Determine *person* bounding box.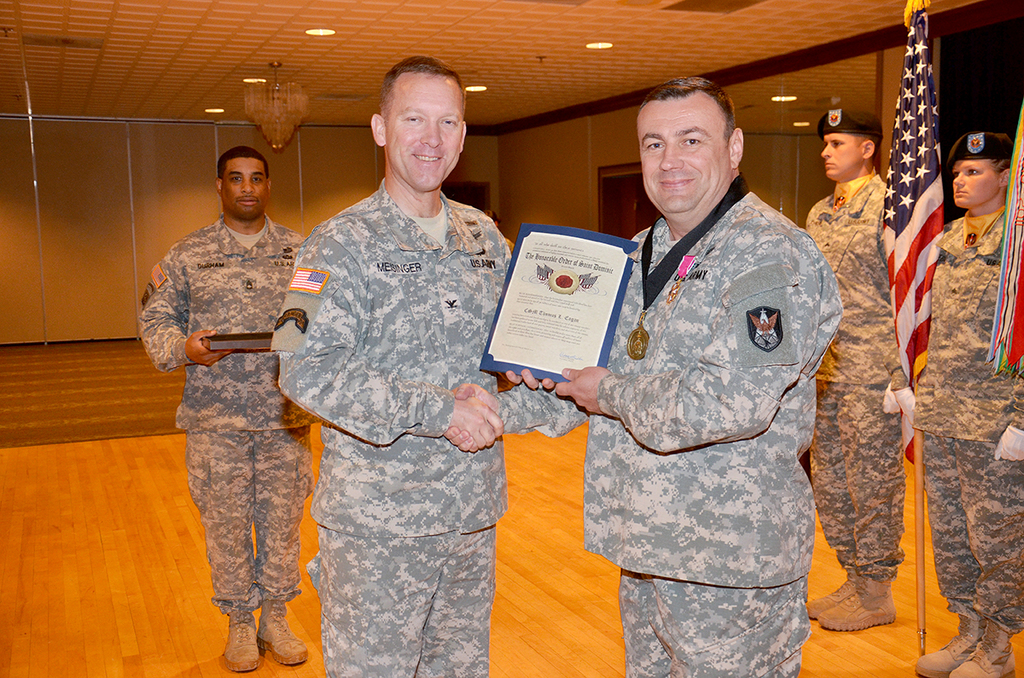
Determined: [271, 55, 554, 677].
